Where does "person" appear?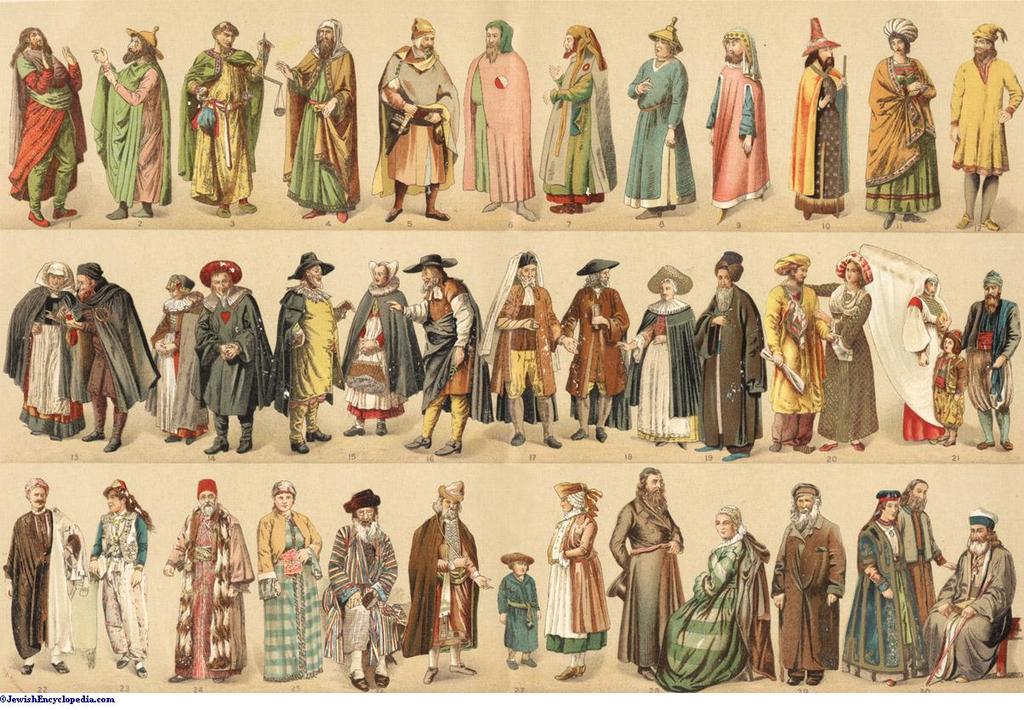
Appears at box(5, 485, 67, 678).
